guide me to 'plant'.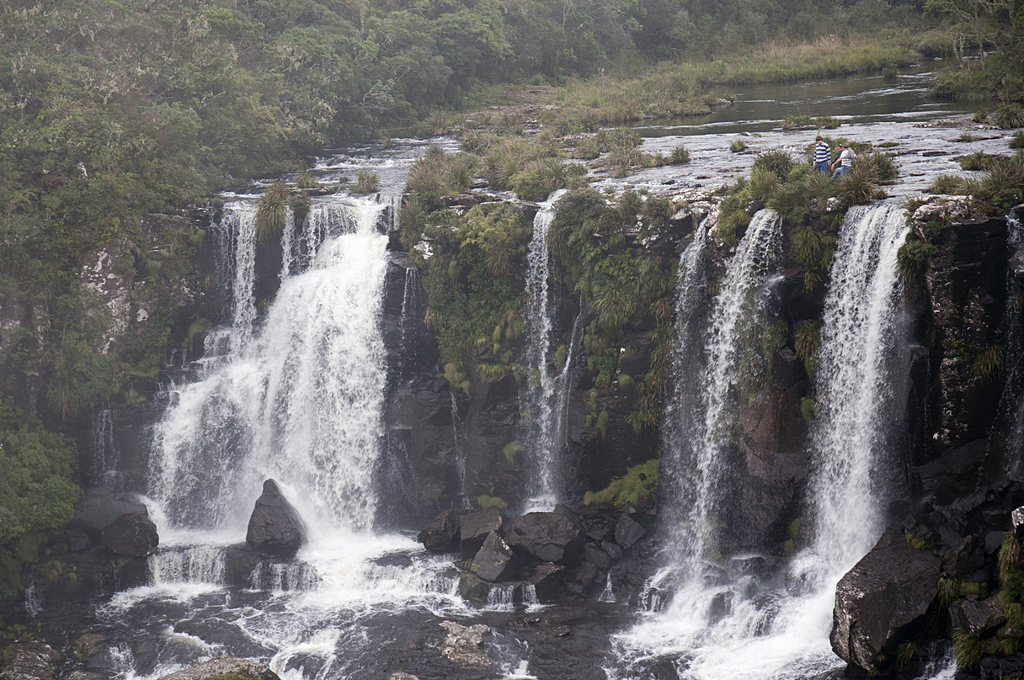
Guidance: bbox=(961, 581, 983, 596).
